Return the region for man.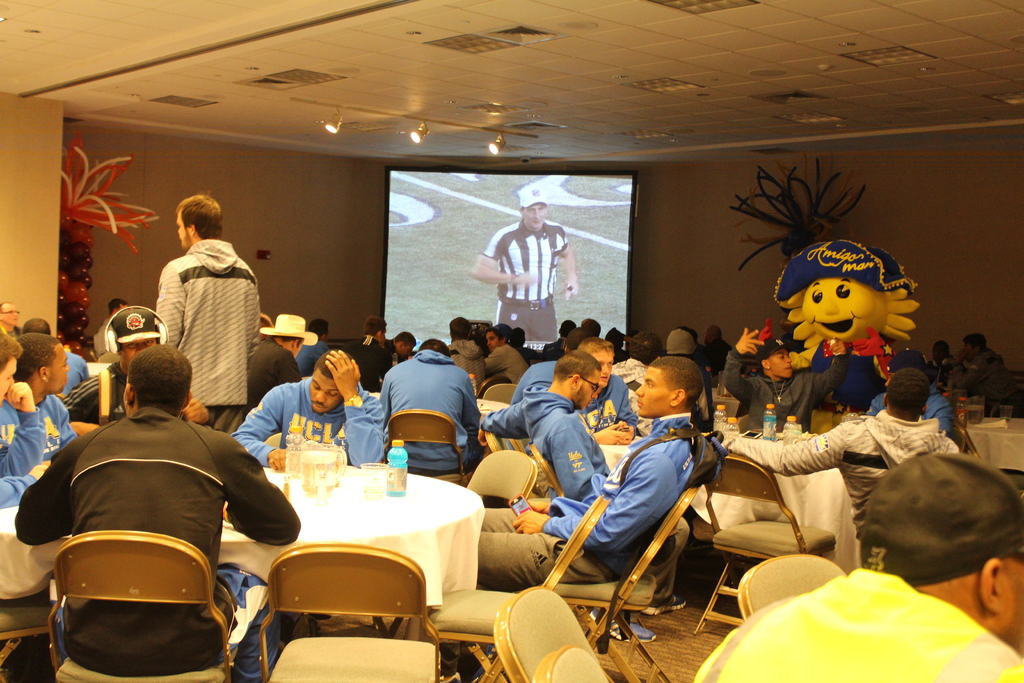
Rect(719, 361, 969, 554).
